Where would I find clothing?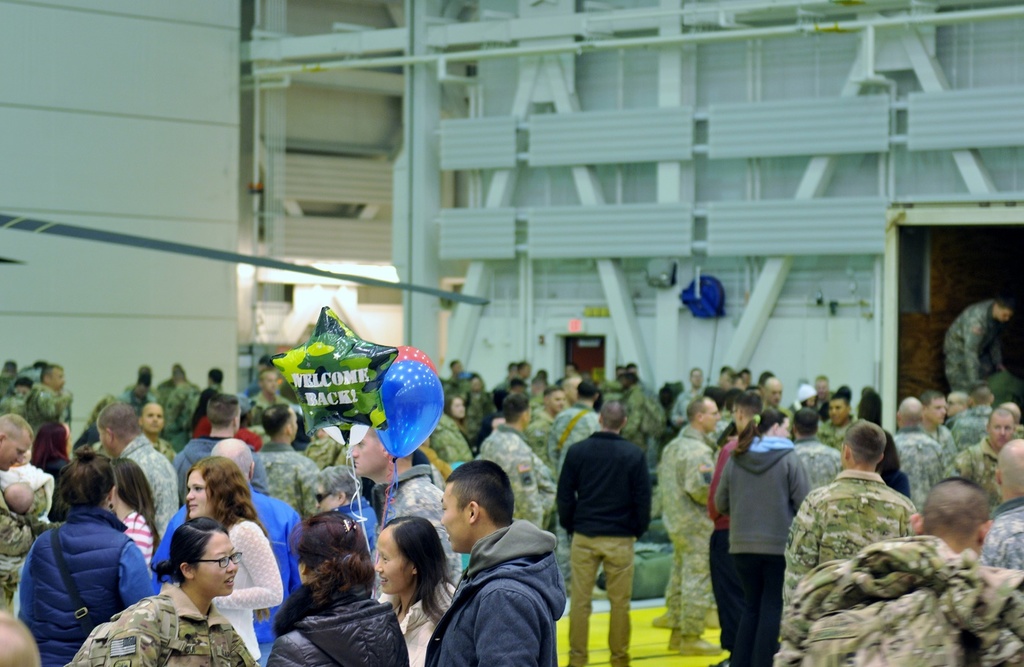
At bbox=[940, 299, 1004, 396].
